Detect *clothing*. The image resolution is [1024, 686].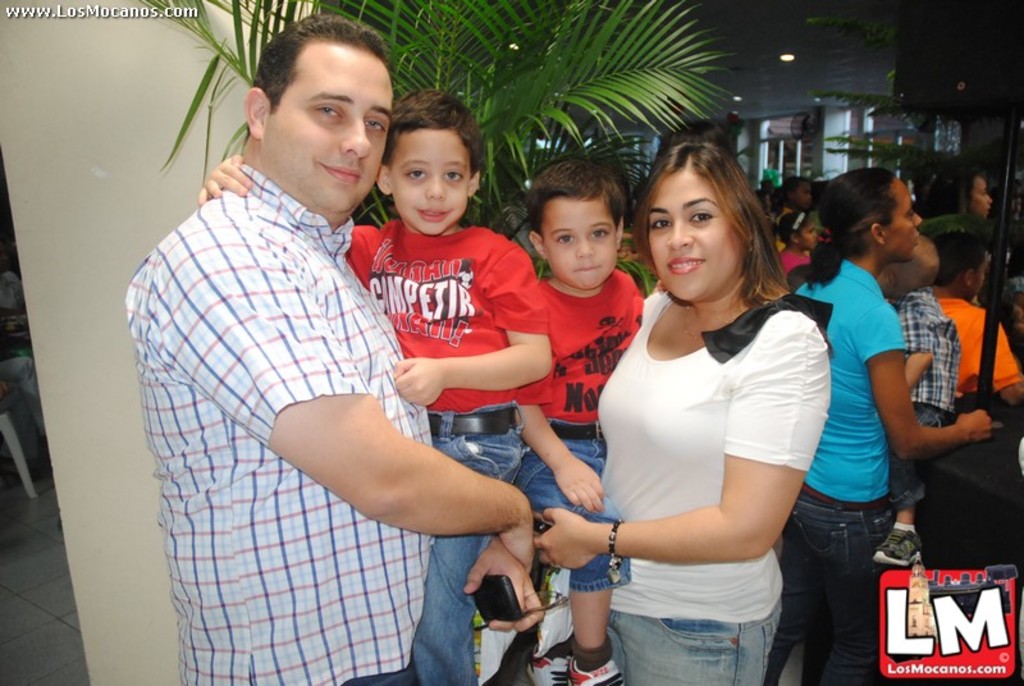
{"left": 132, "top": 72, "right": 429, "bottom": 637}.
